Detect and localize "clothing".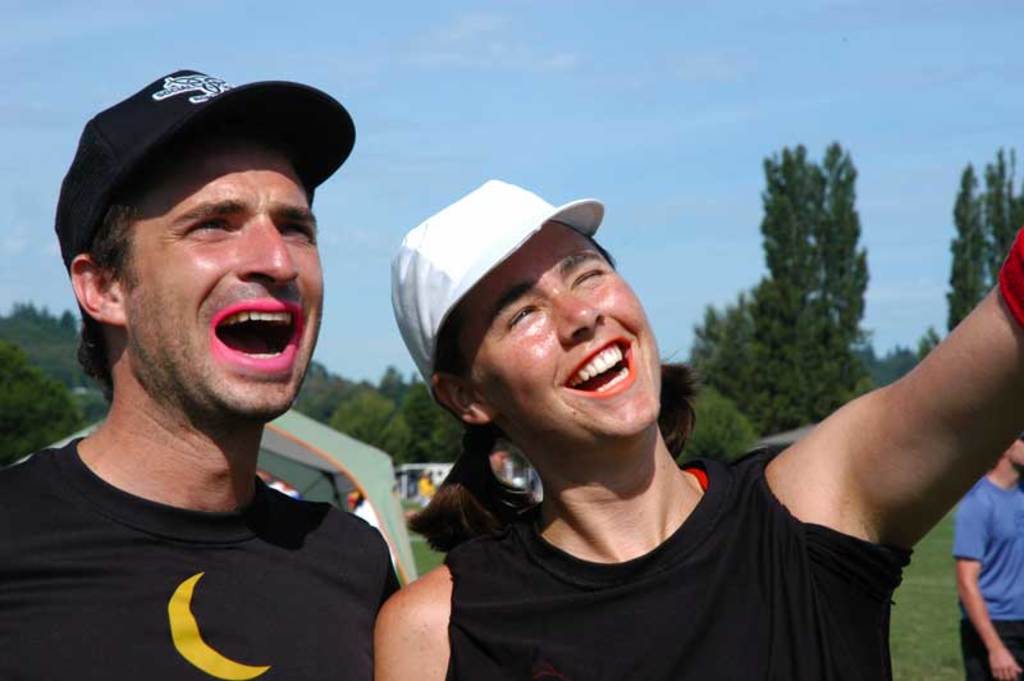
Localized at (left=0, top=431, right=415, bottom=680).
